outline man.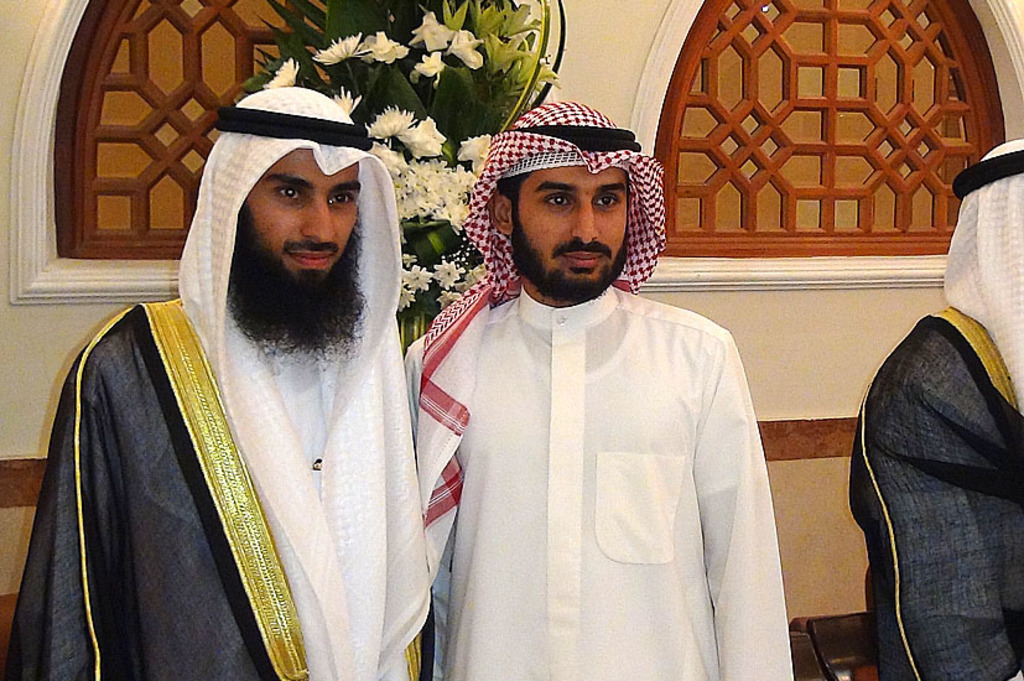
Outline: (847,136,1023,680).
